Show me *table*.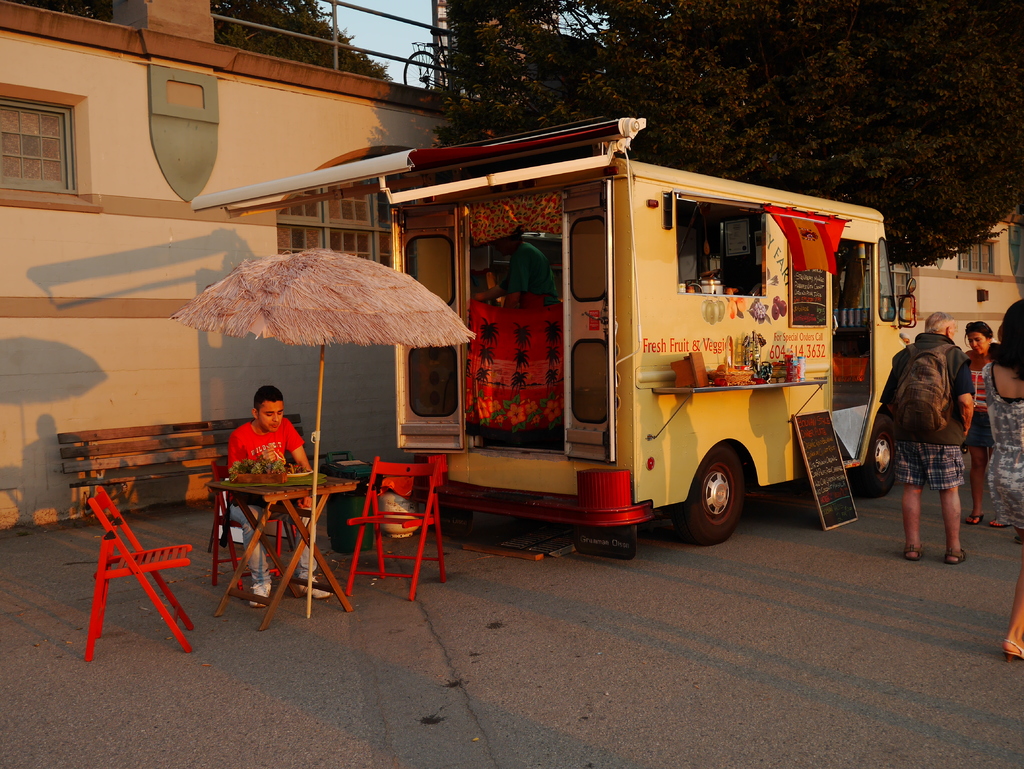
*table* is here: <region>212, 466, 349, 638</region>.
